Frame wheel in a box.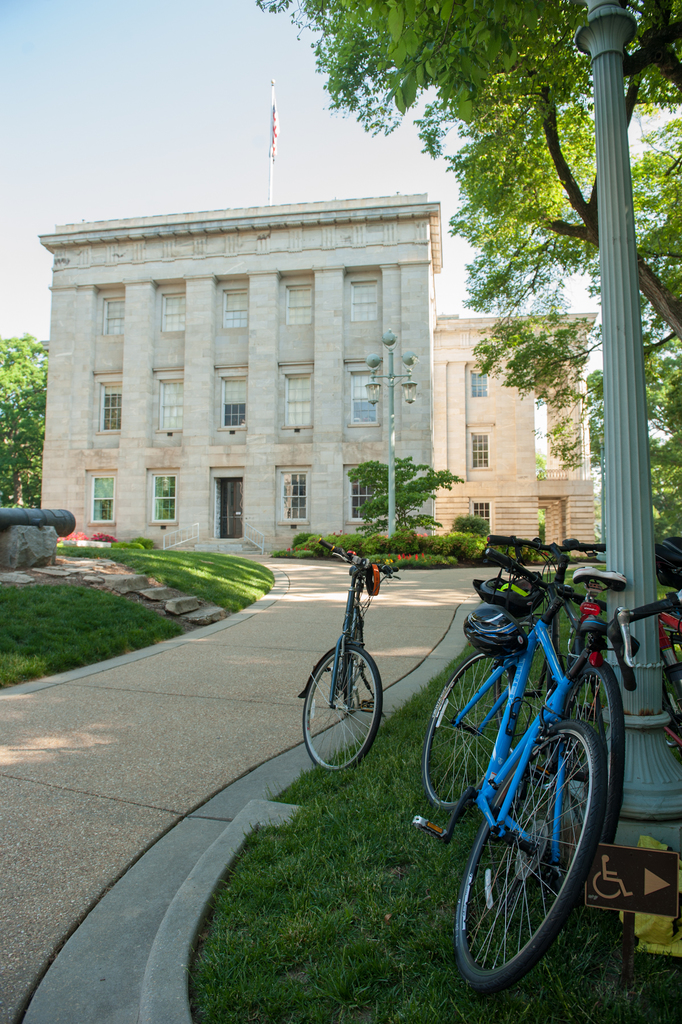
bbox(313, 653, 388, 782).
